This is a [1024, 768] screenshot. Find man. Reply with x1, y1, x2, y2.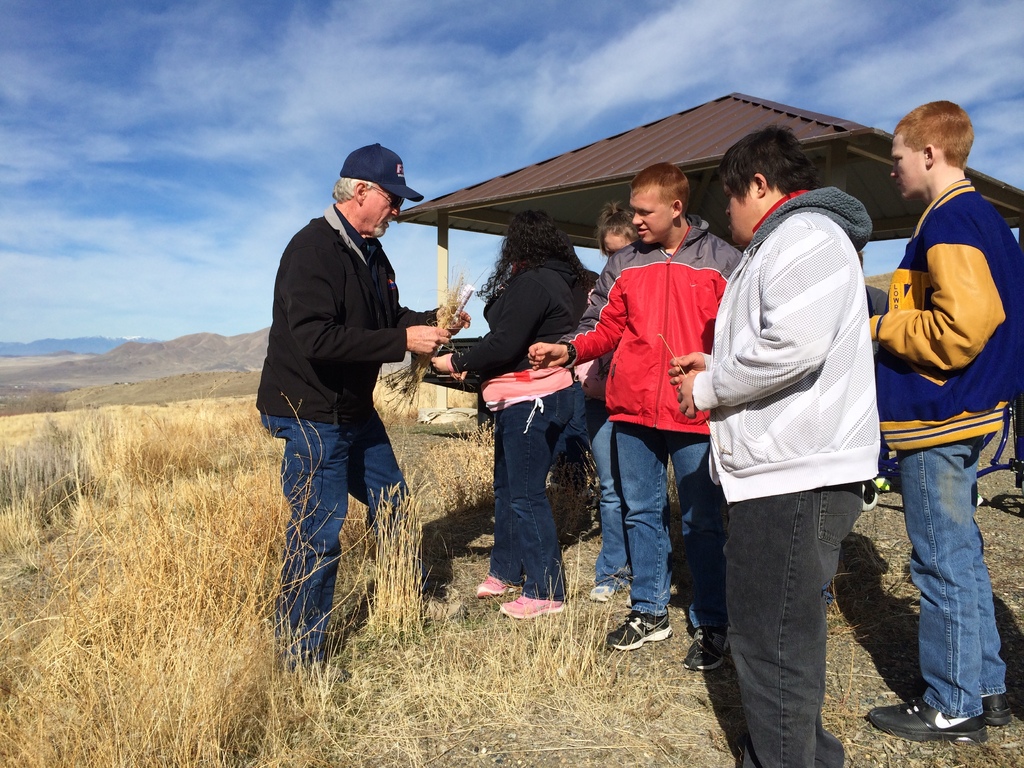
867, 97, 1023, 742.
